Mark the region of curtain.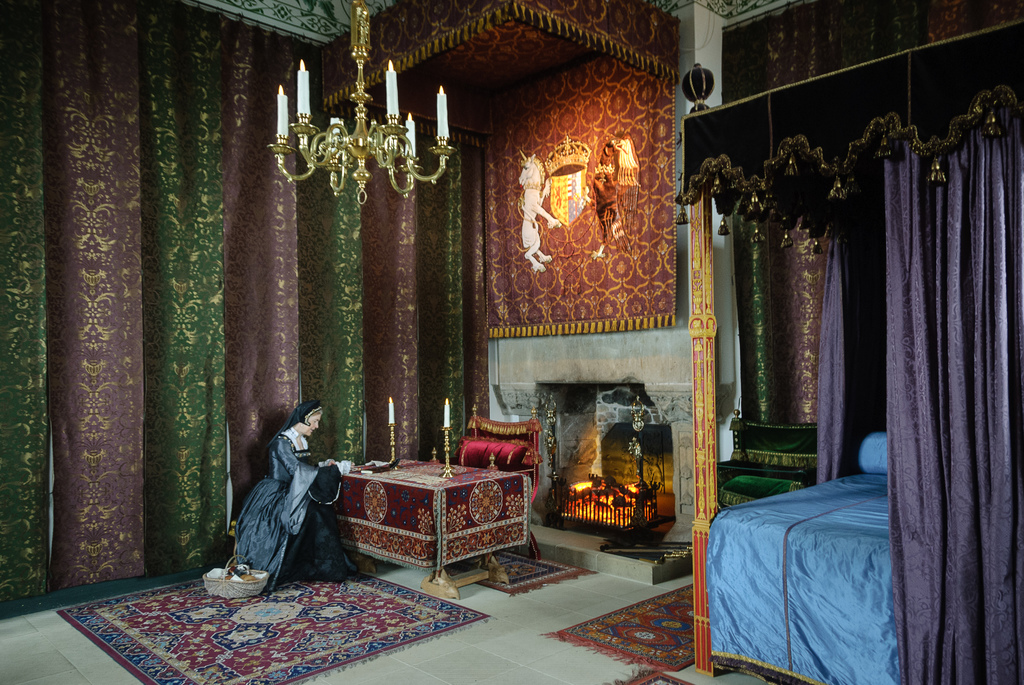
Region: detection(883, 119, 1023, 684).
